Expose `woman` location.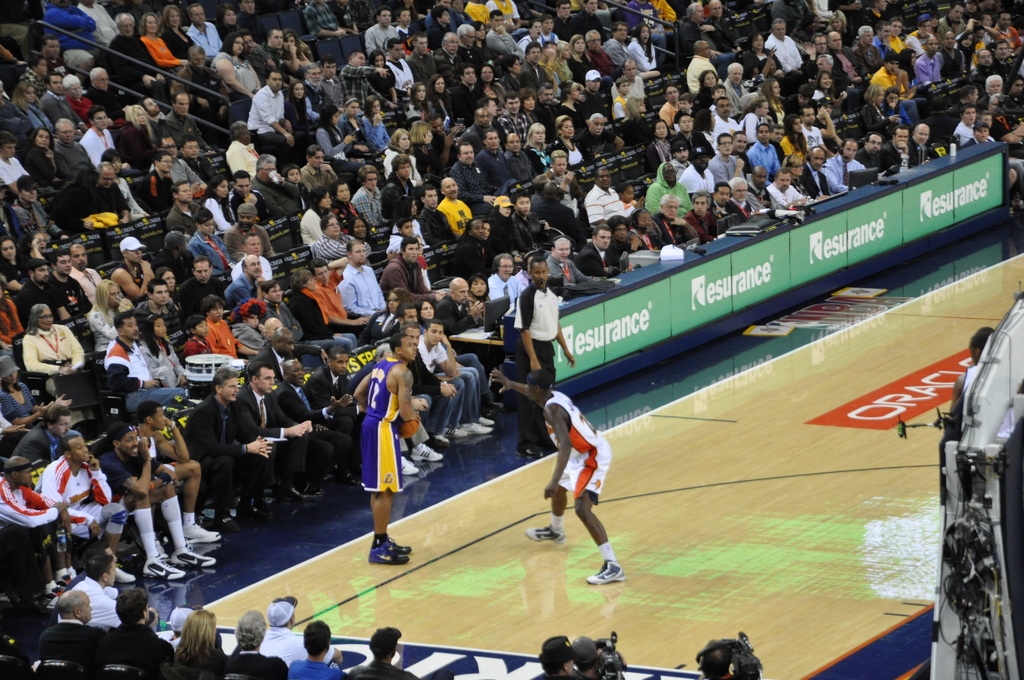
Exposed at bbox=[380, 123, 424, 189].
